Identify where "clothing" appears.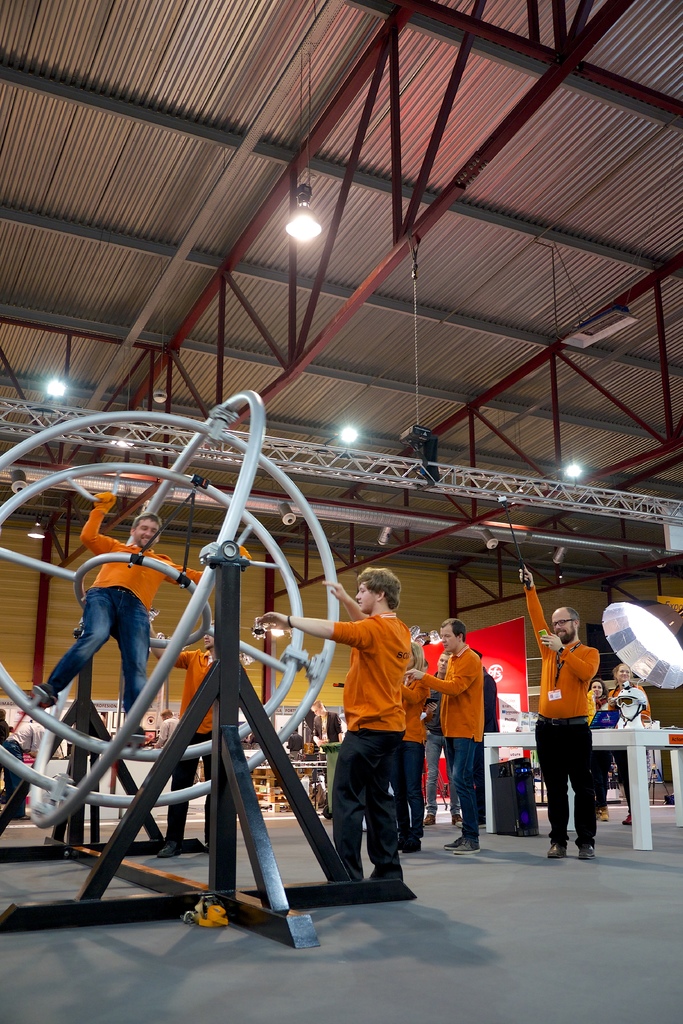
Appears at {"x1": 169, "y1": 643, "x2": 214, "y2": 832}.
